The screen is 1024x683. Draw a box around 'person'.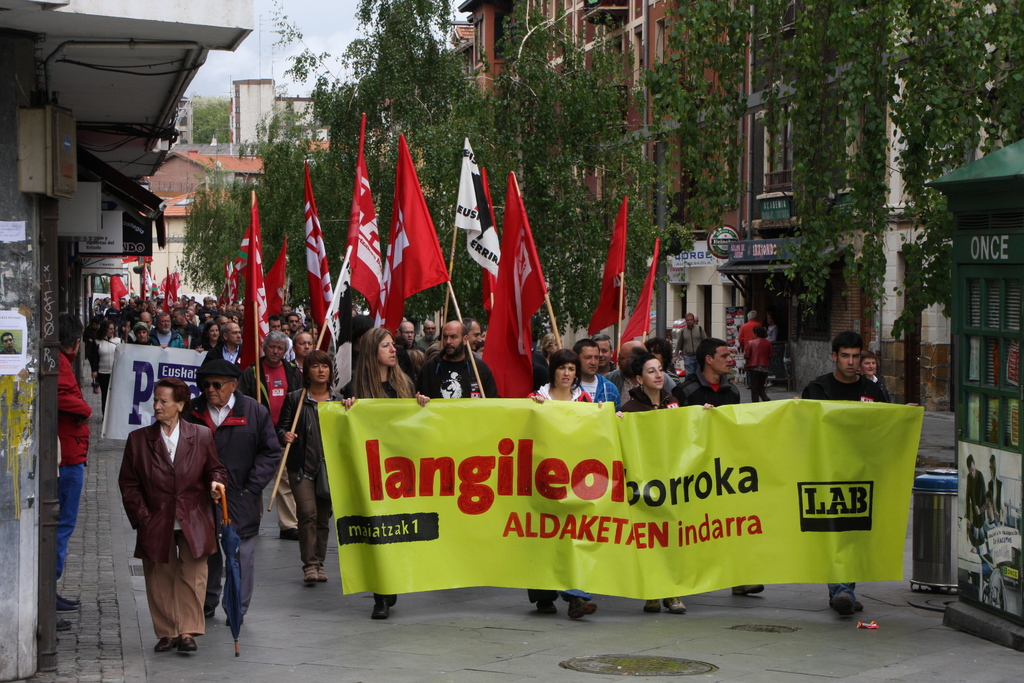
bbox(460, 318, 483, 348).
